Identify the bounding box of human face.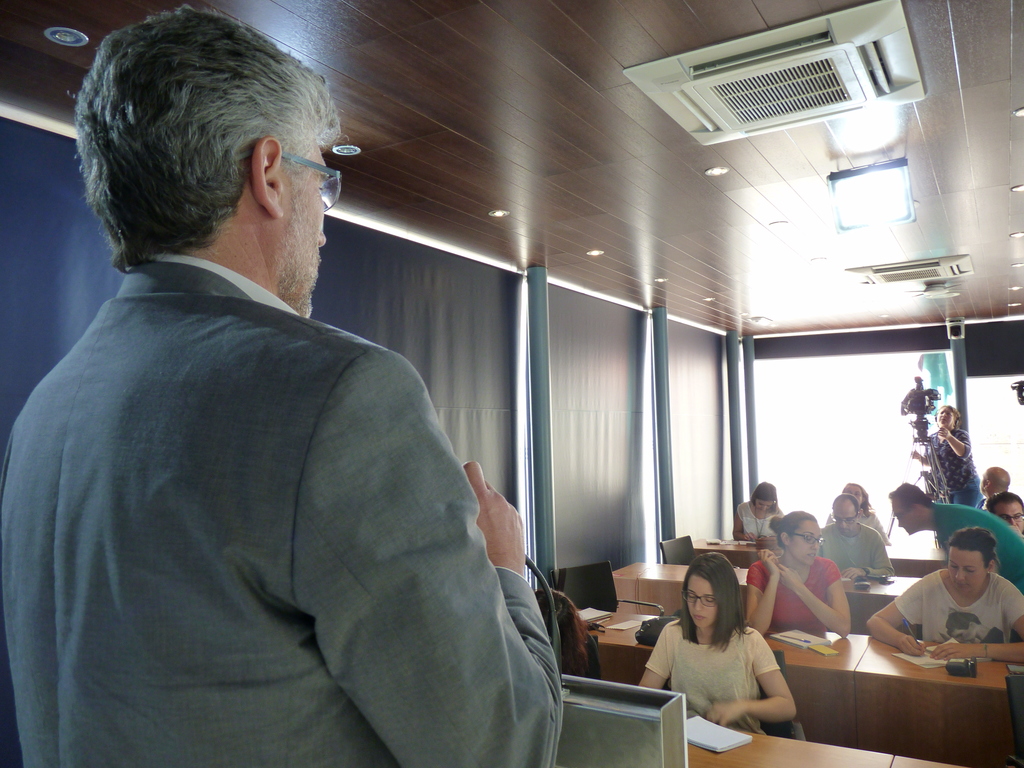
889:498:911:532.
